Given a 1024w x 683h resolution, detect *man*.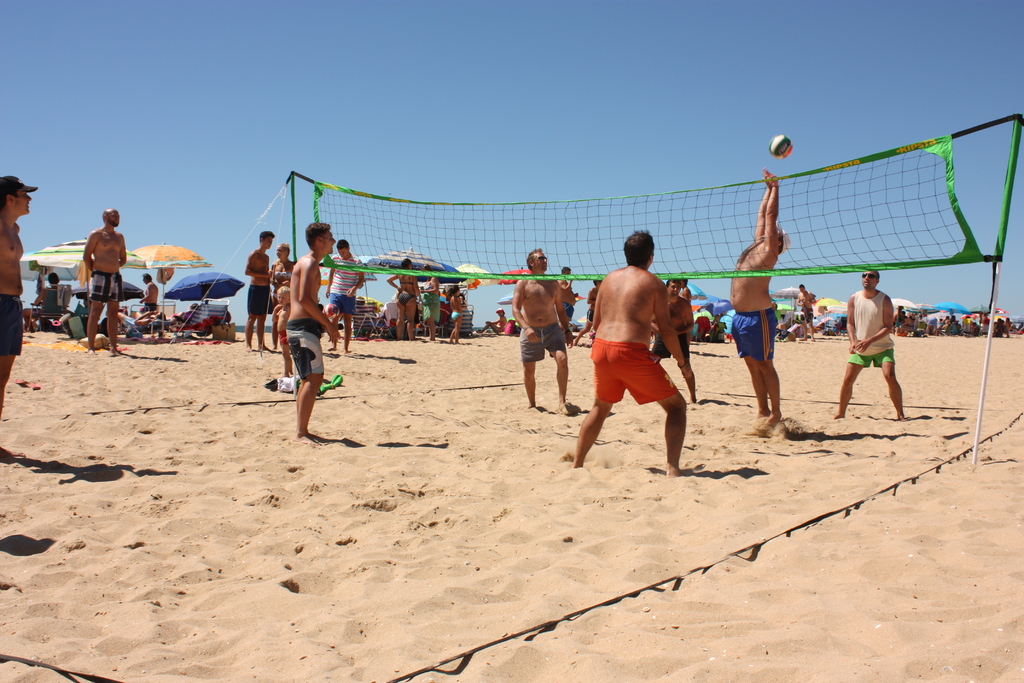
506:248:570:413.
